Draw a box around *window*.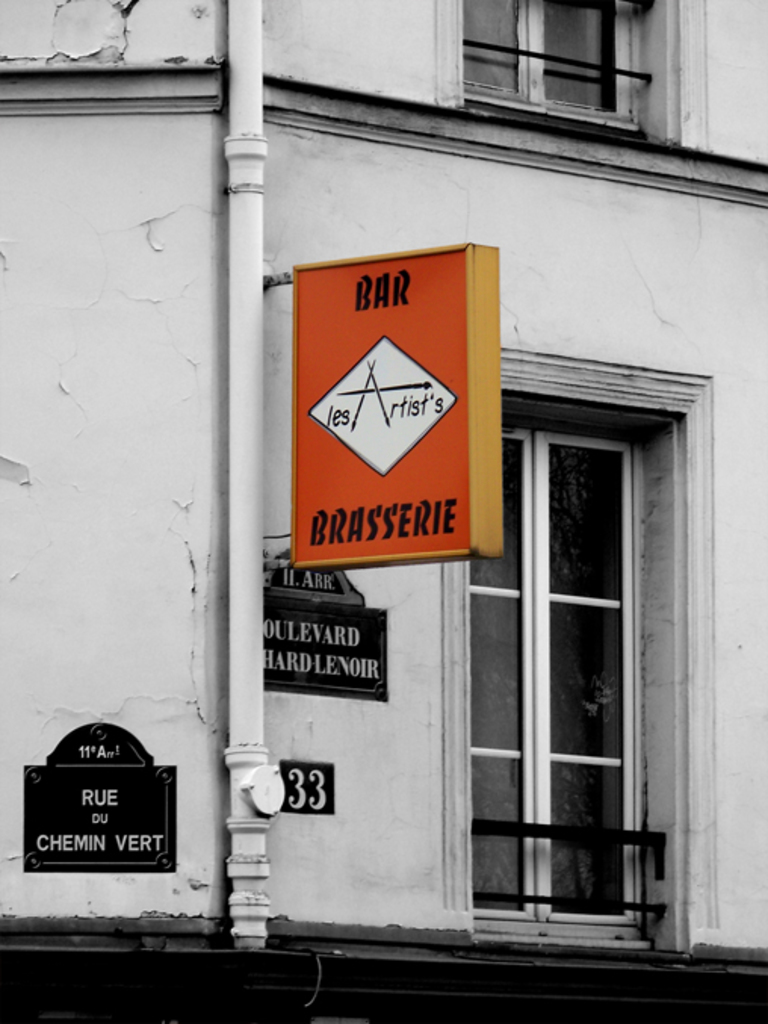
466 0 646 127.
